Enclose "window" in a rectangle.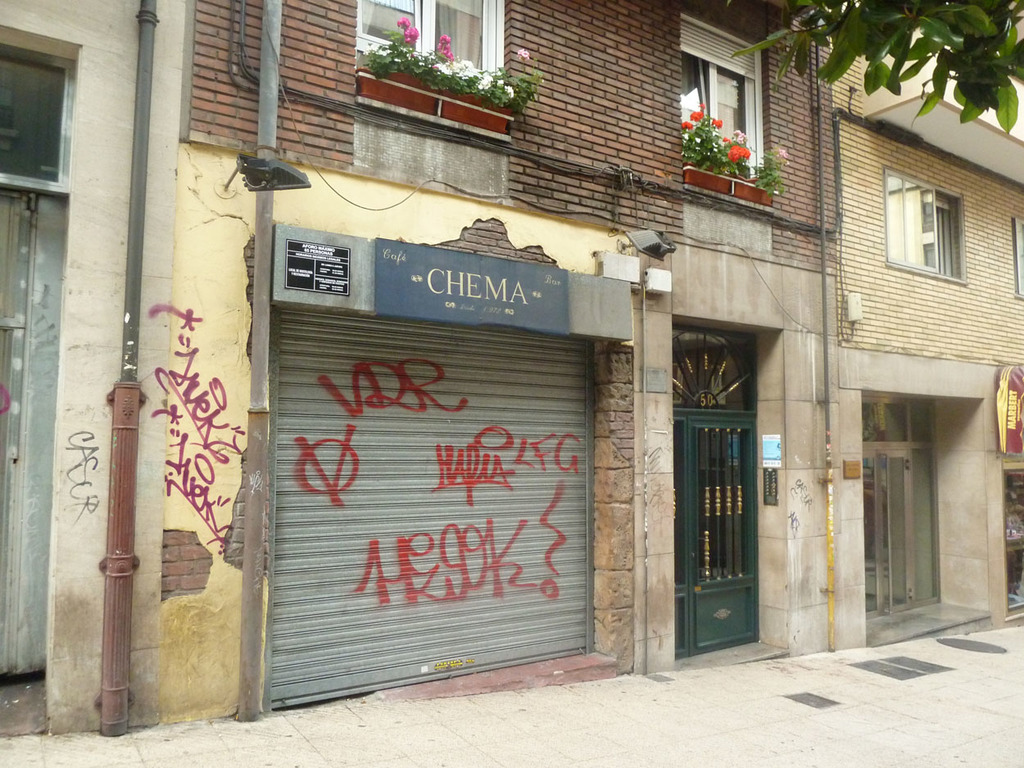
[1010,217,1023,301].
